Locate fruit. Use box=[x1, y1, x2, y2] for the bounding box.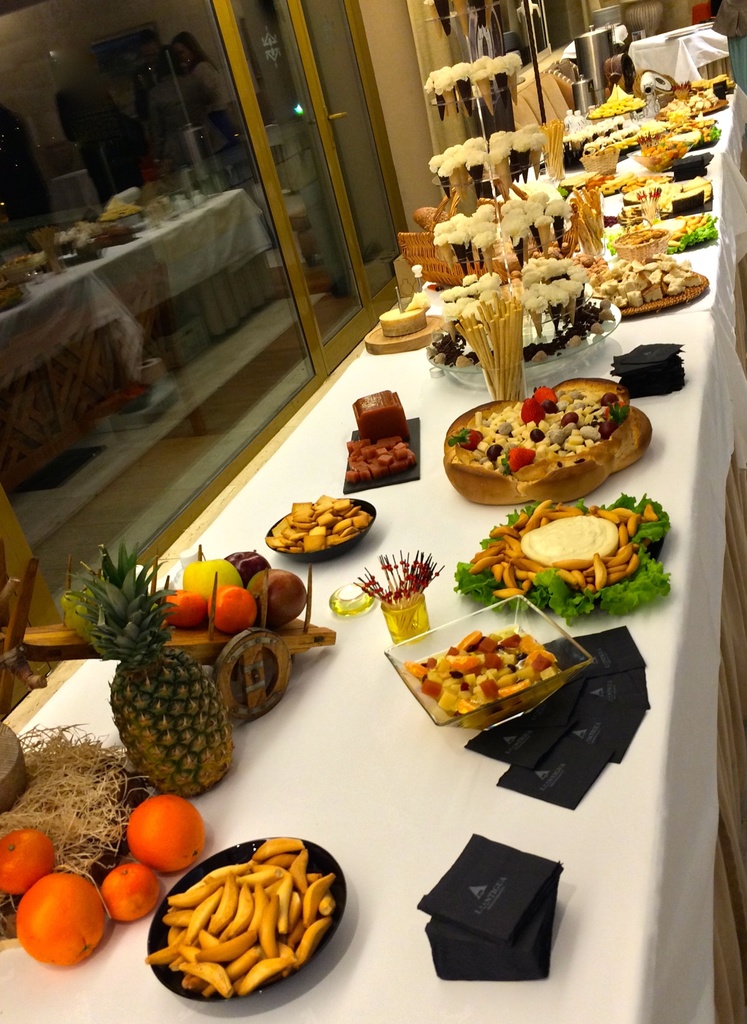
box=[508, 440, 536, 473].
